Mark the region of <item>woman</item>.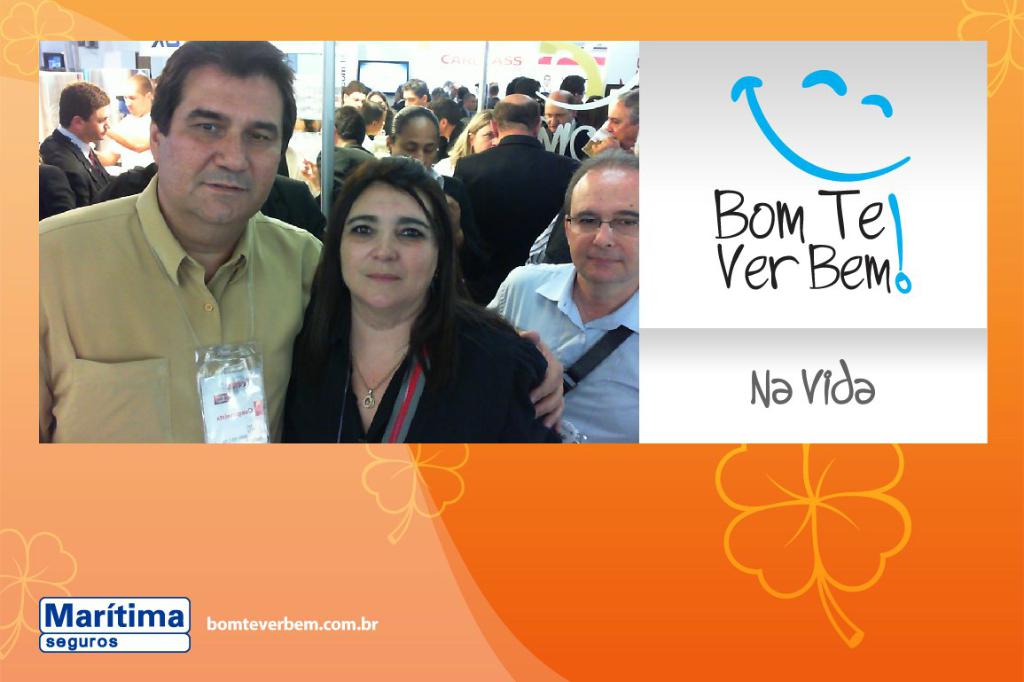
Region: [383,102,471,274].
